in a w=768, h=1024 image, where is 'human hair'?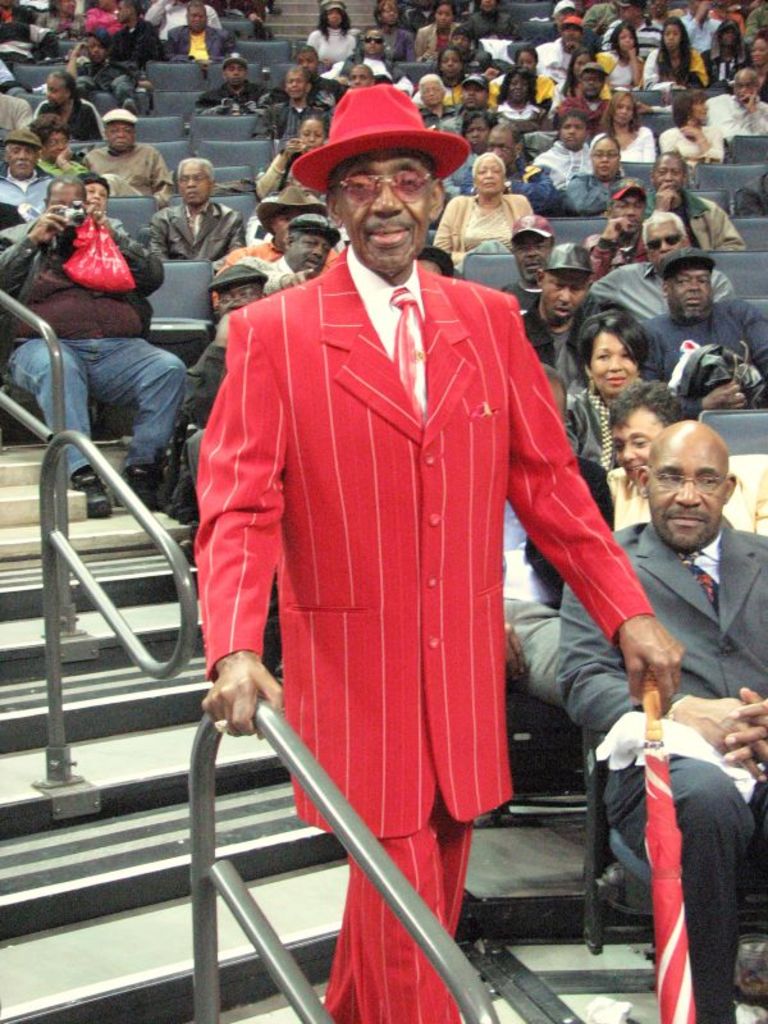
x1=470 y1=150 x2=507 y2=186.
